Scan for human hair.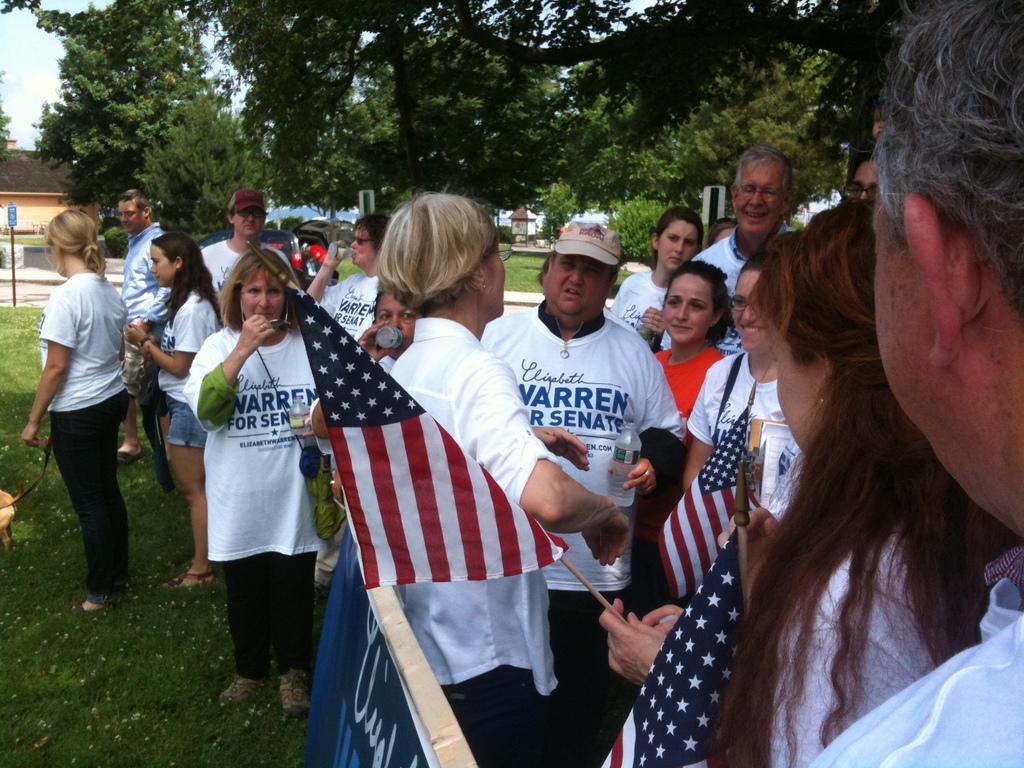
Scan result: region(218, 247, 300, 332).
